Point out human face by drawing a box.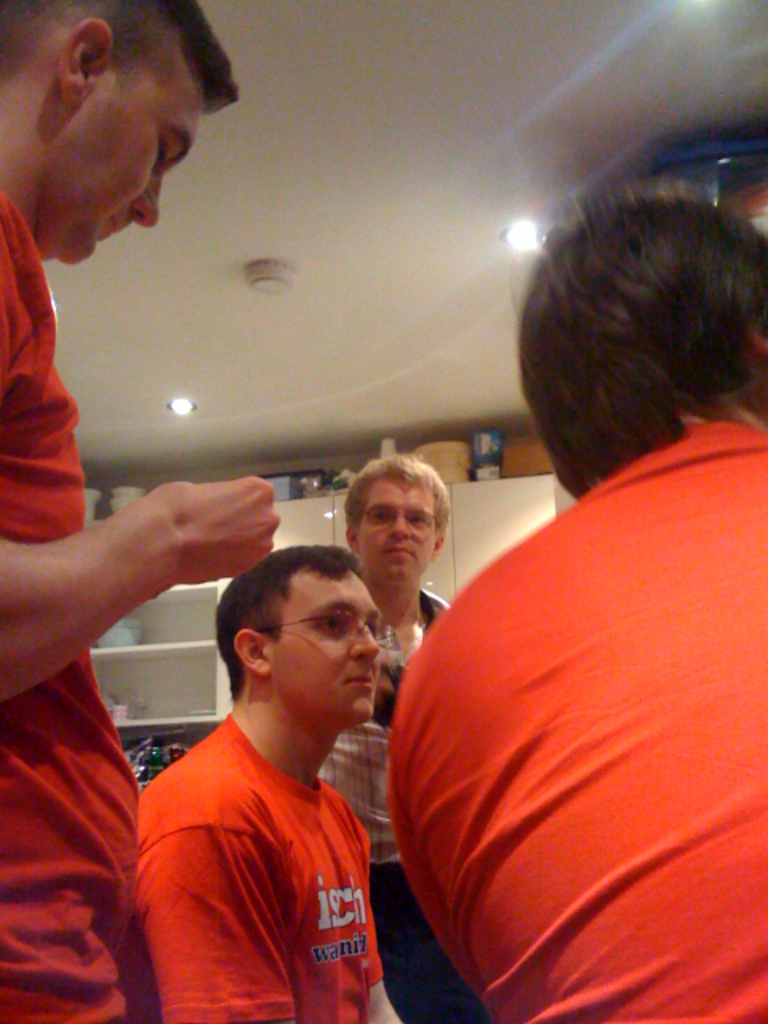
select_region(51, 64, 198, 262).
